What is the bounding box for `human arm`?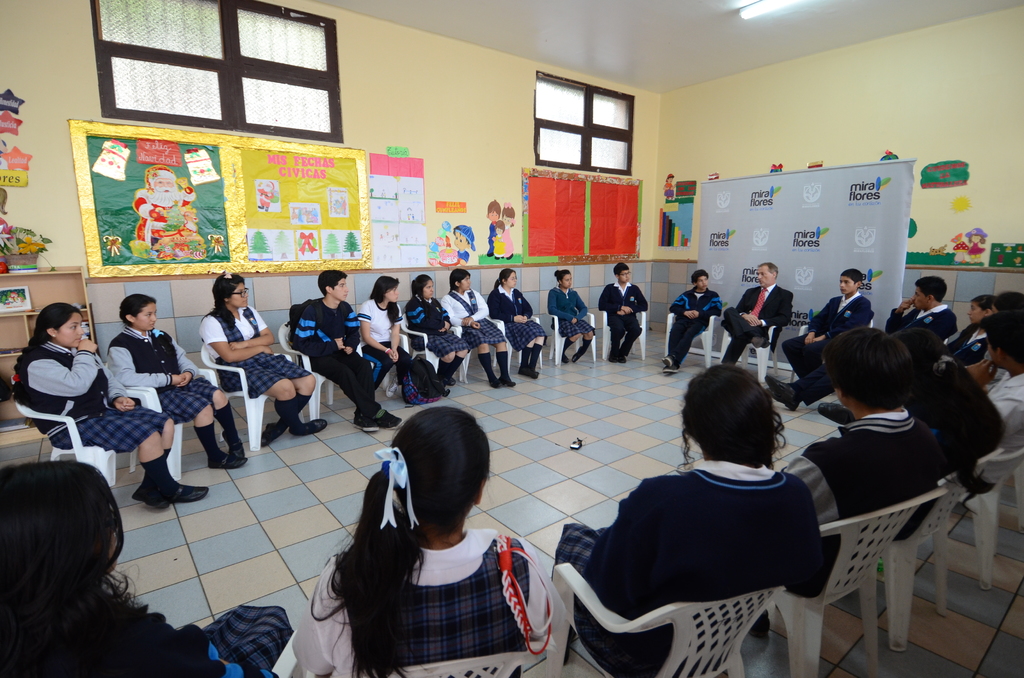
locate(587, 481, 663, 638).
